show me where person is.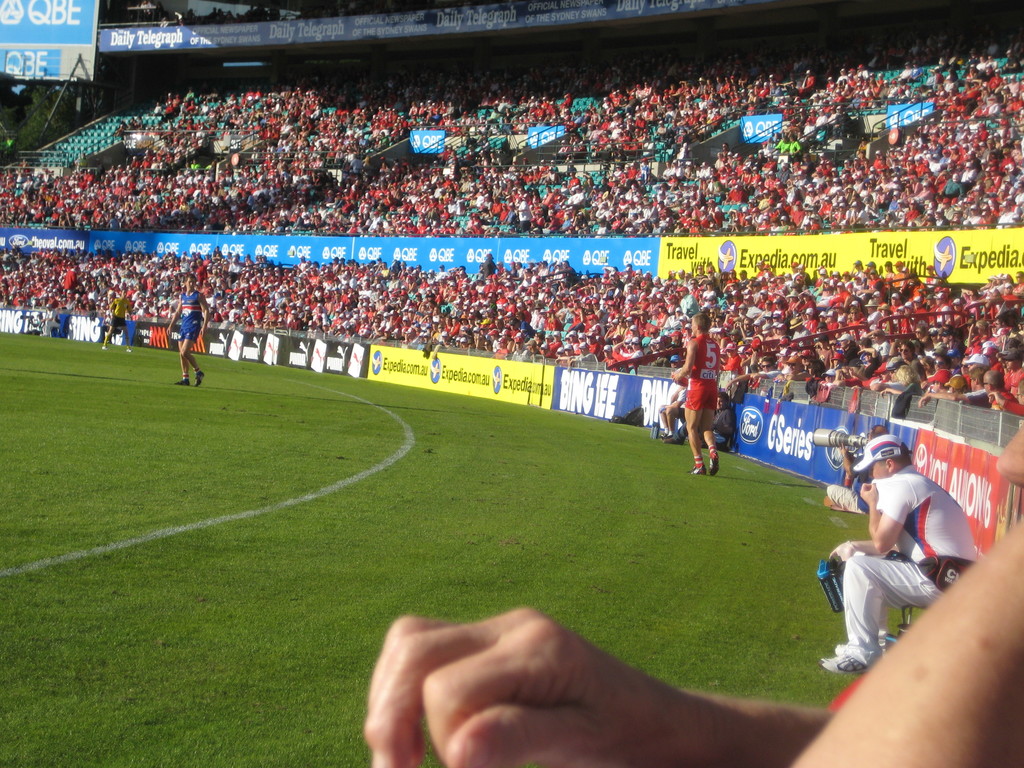
person is at [97,285,140,355].
